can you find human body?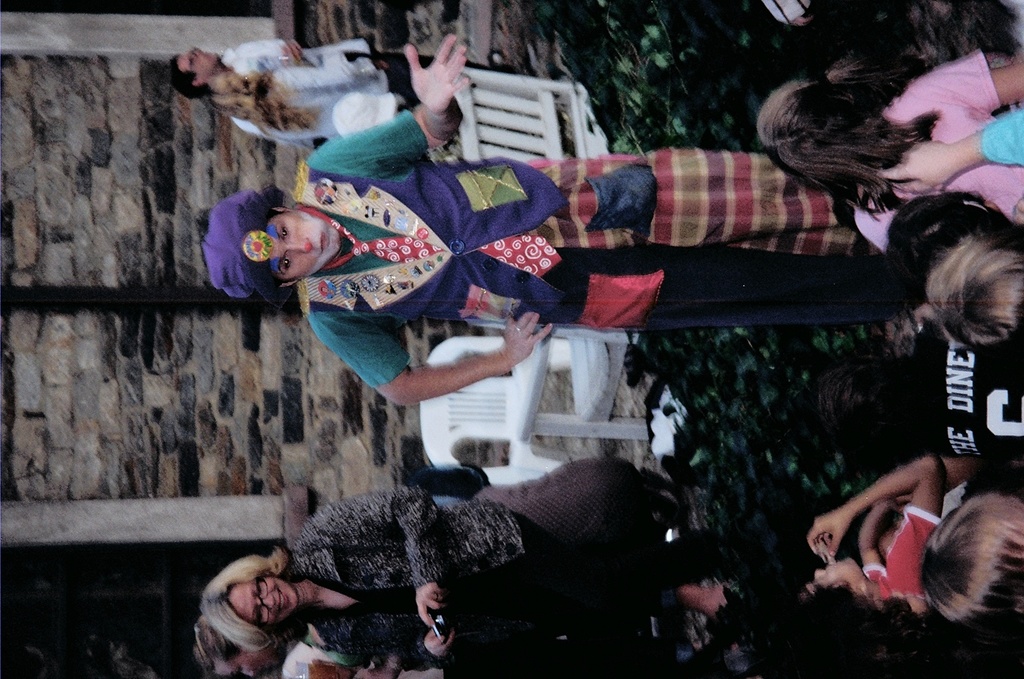
Yes, bounding box: locate(202, 23, 869, 406).
